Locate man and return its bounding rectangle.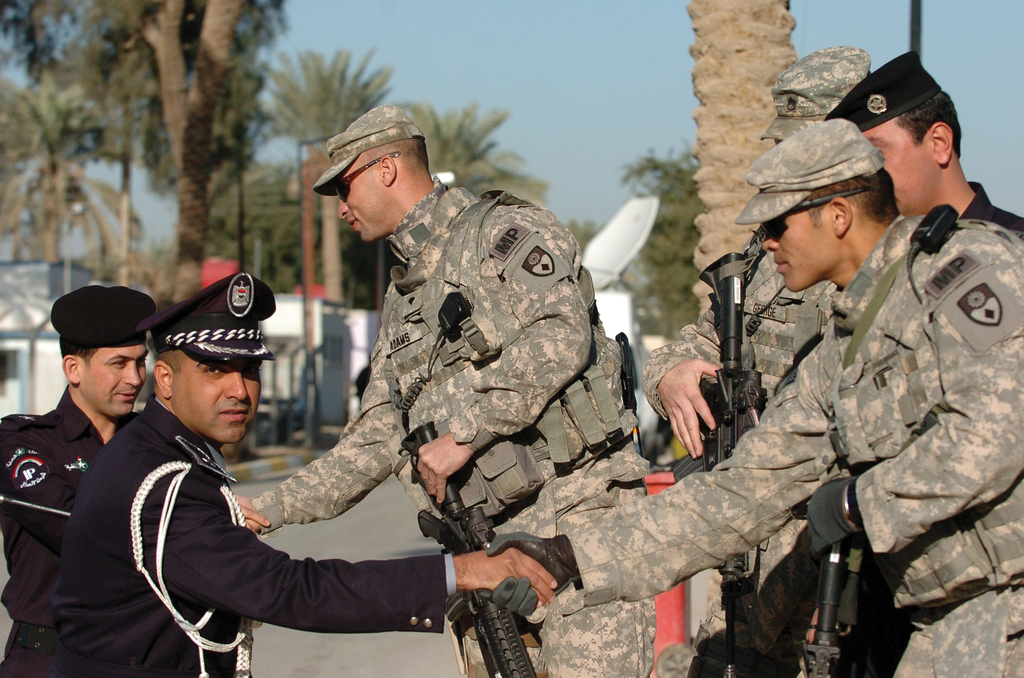
<box>481,115,1022,677</box>.
